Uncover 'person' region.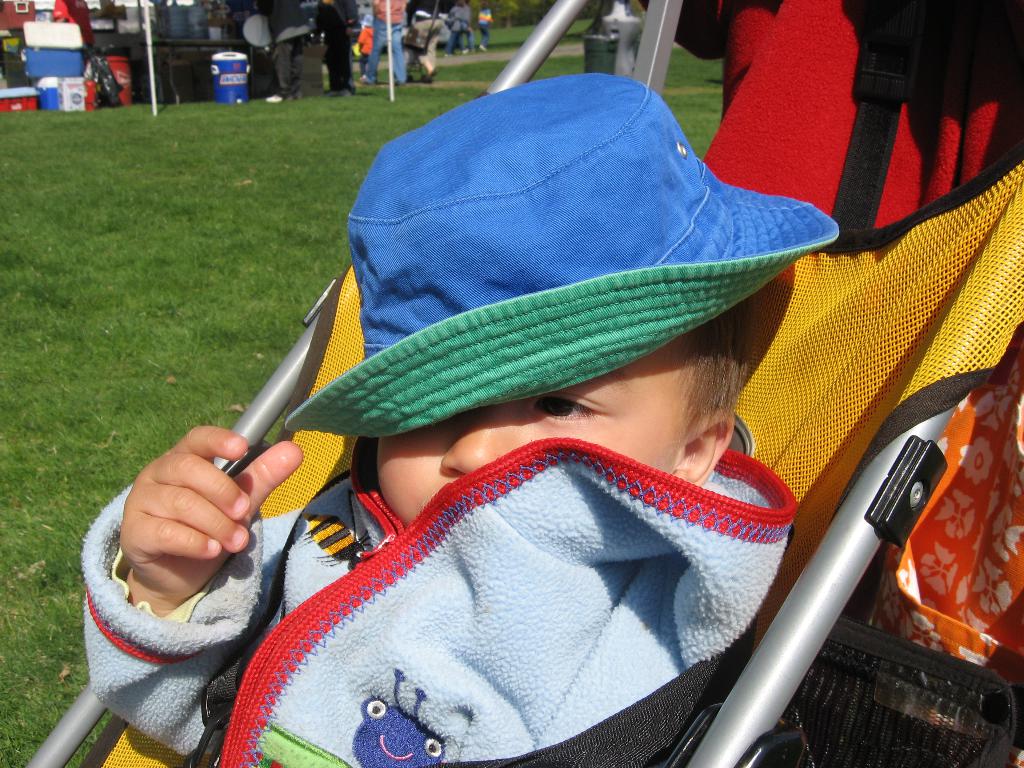
Uncovered: detection(359, 0, 410, 86).
